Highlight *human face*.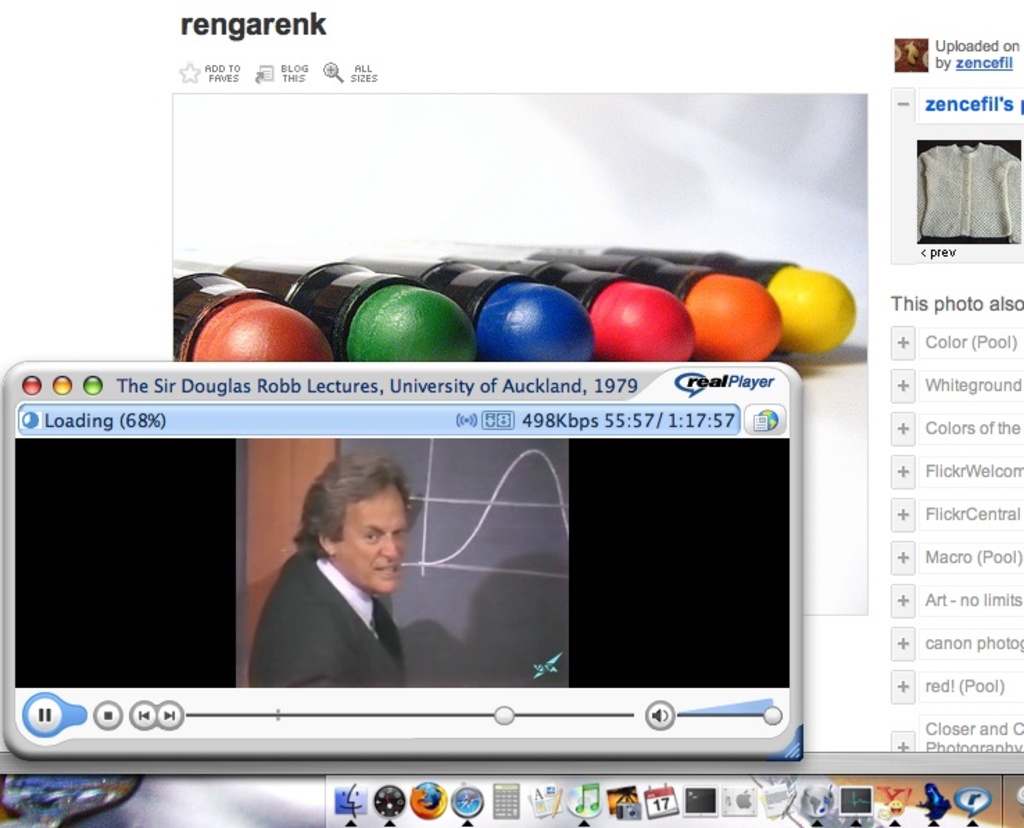
Highlighted region: [left=329, top=480, right=411, bottom=598].
